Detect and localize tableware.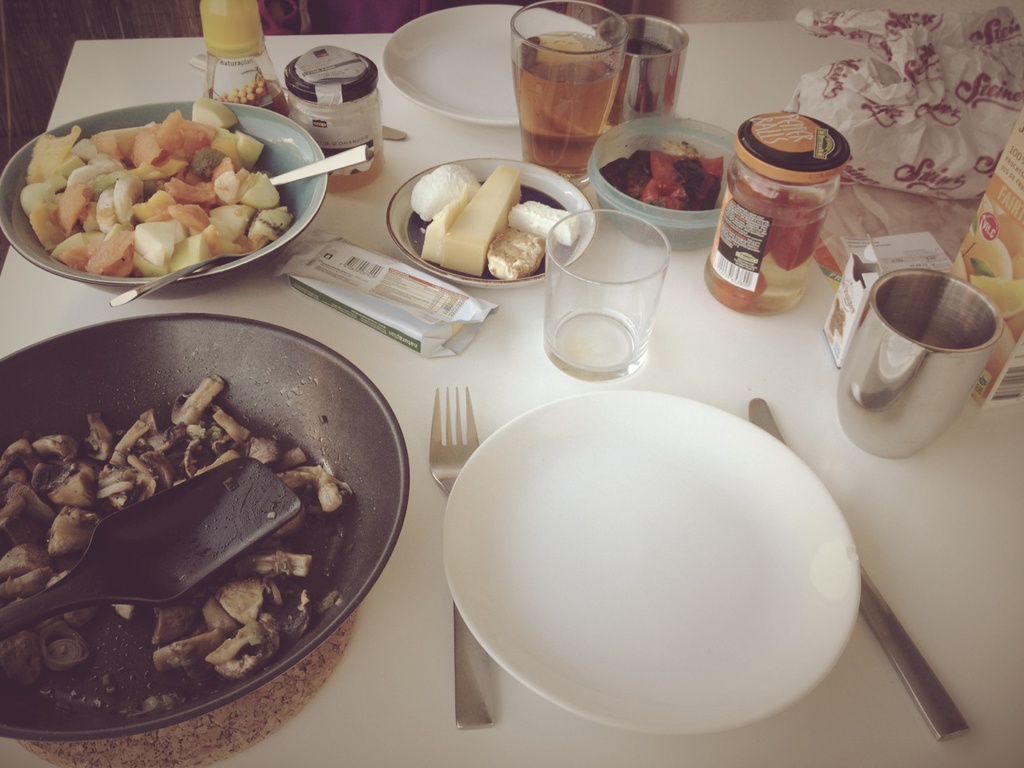
Localized at detection(540, 206, 670, 384).
